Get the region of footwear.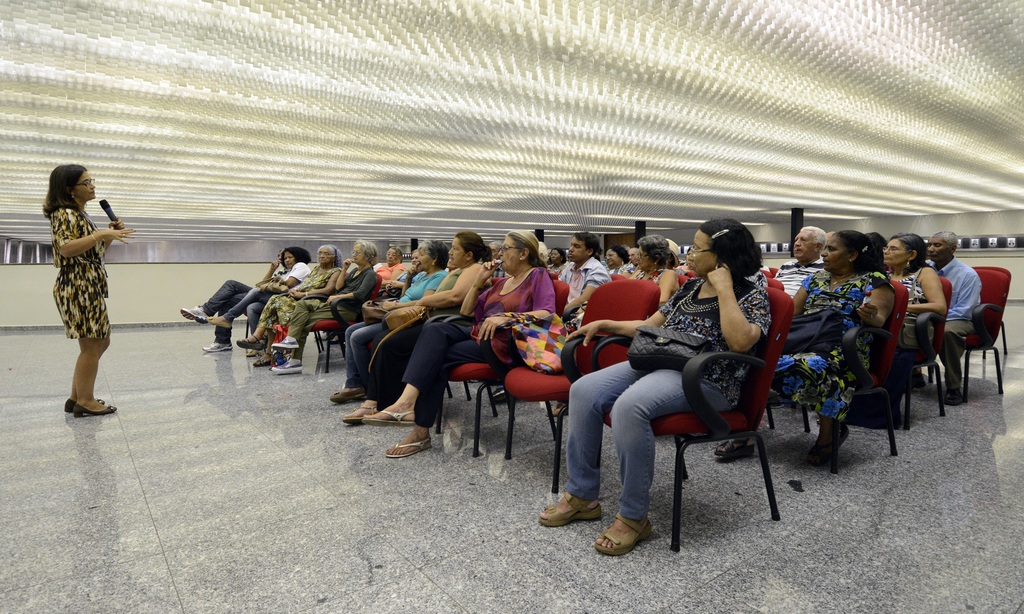
left=593, top=513, right=653, bottom=557.
